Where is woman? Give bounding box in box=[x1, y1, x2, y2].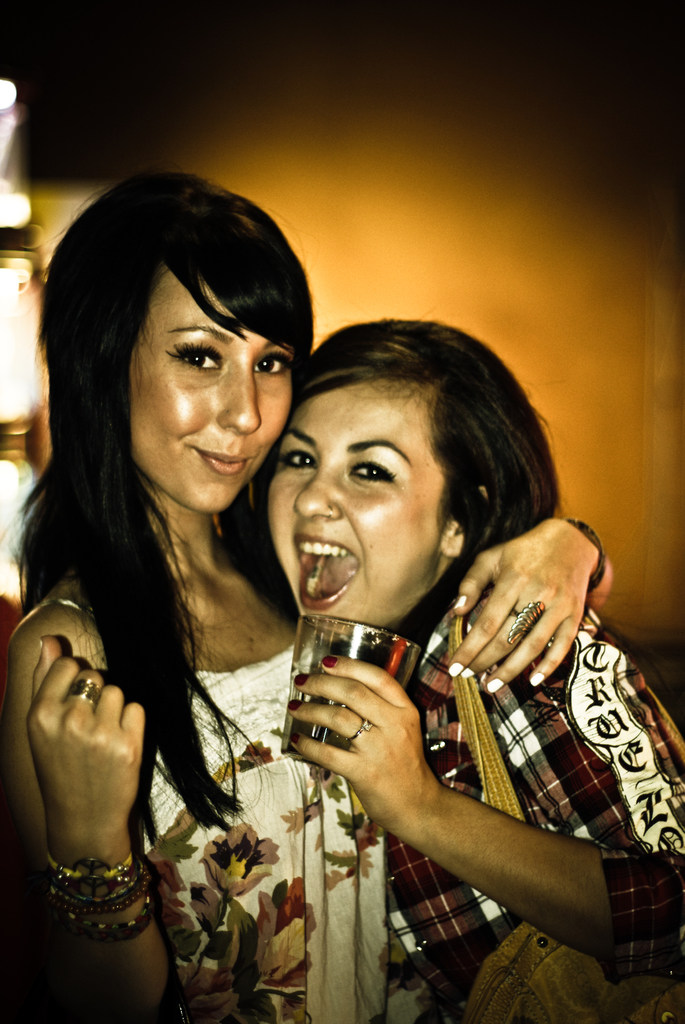
box=[0, 168, 621, 1023].
